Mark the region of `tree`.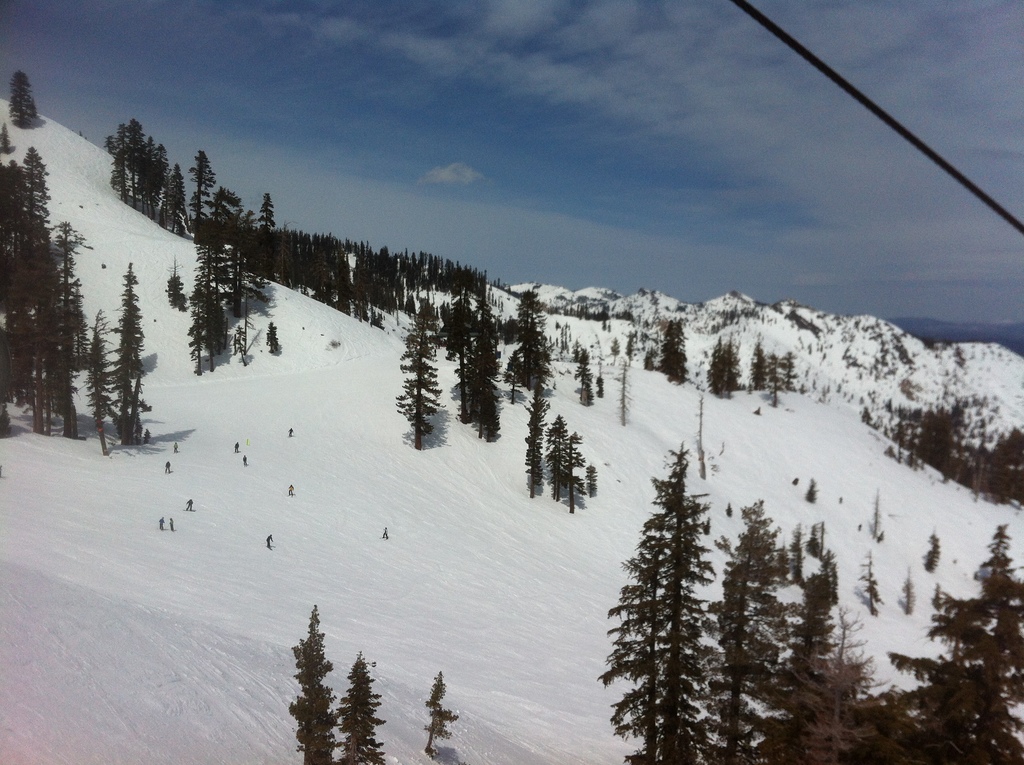
Region: locate(782, 353, 797, 382).
